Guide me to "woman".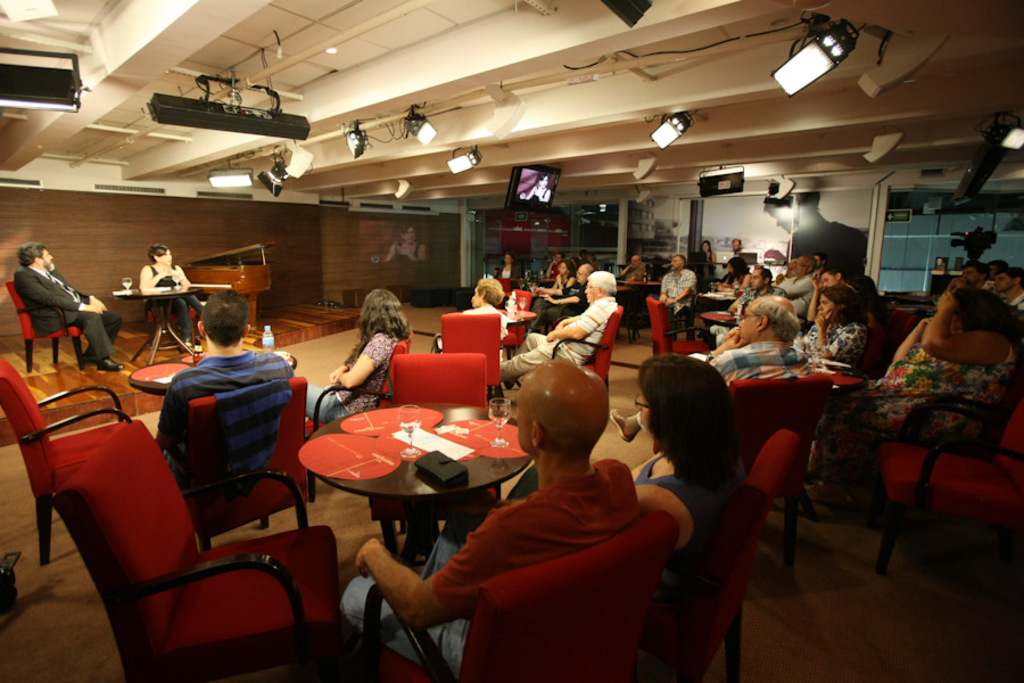
Guidance: (left=802, top=287, right=872, bottom=380).
